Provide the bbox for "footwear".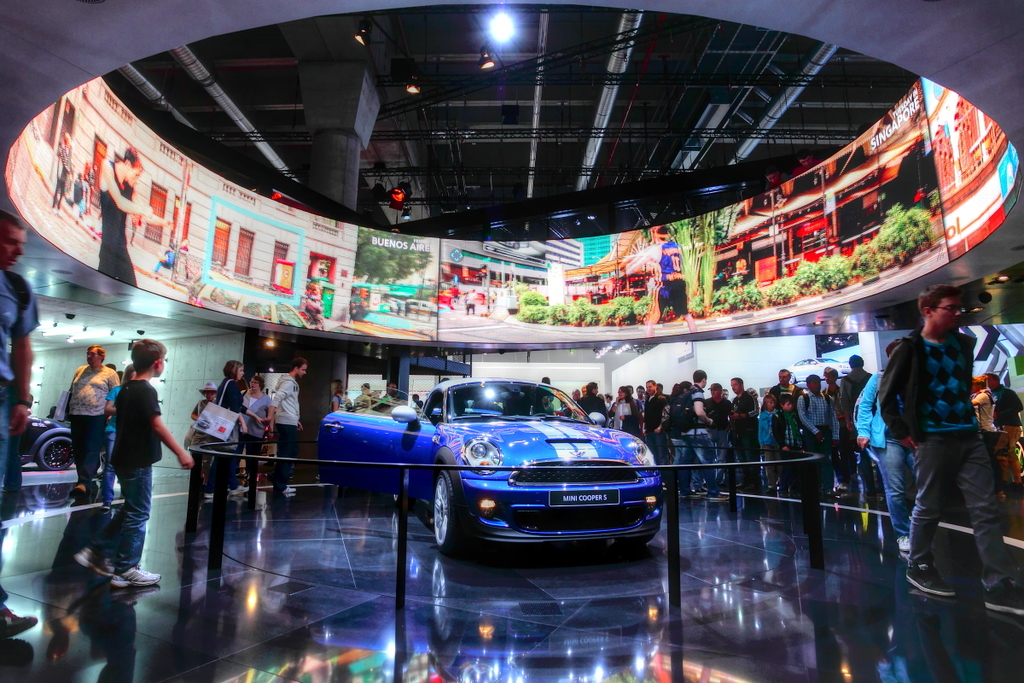
left=897, top=534, right=913, bottom=555.
